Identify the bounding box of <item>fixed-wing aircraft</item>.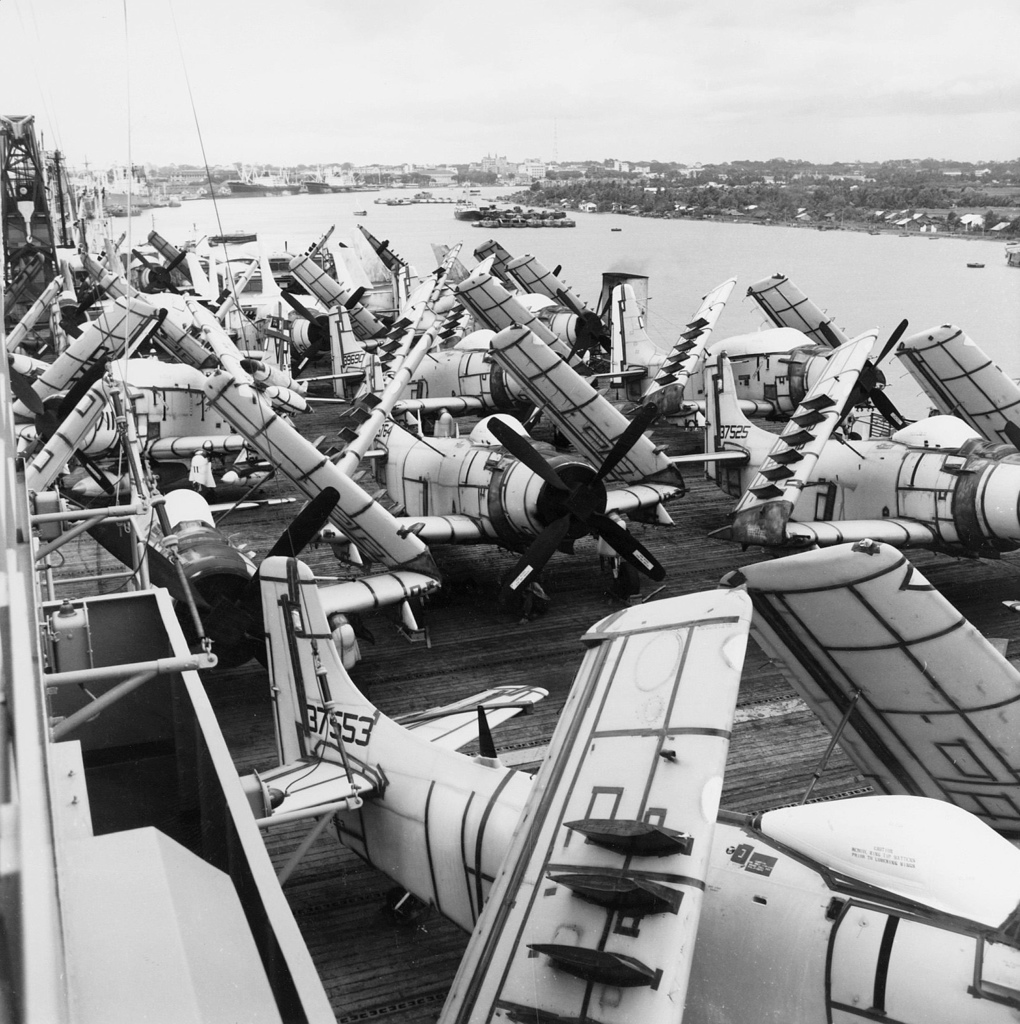
bbox(709, 531, 1018, 851).
